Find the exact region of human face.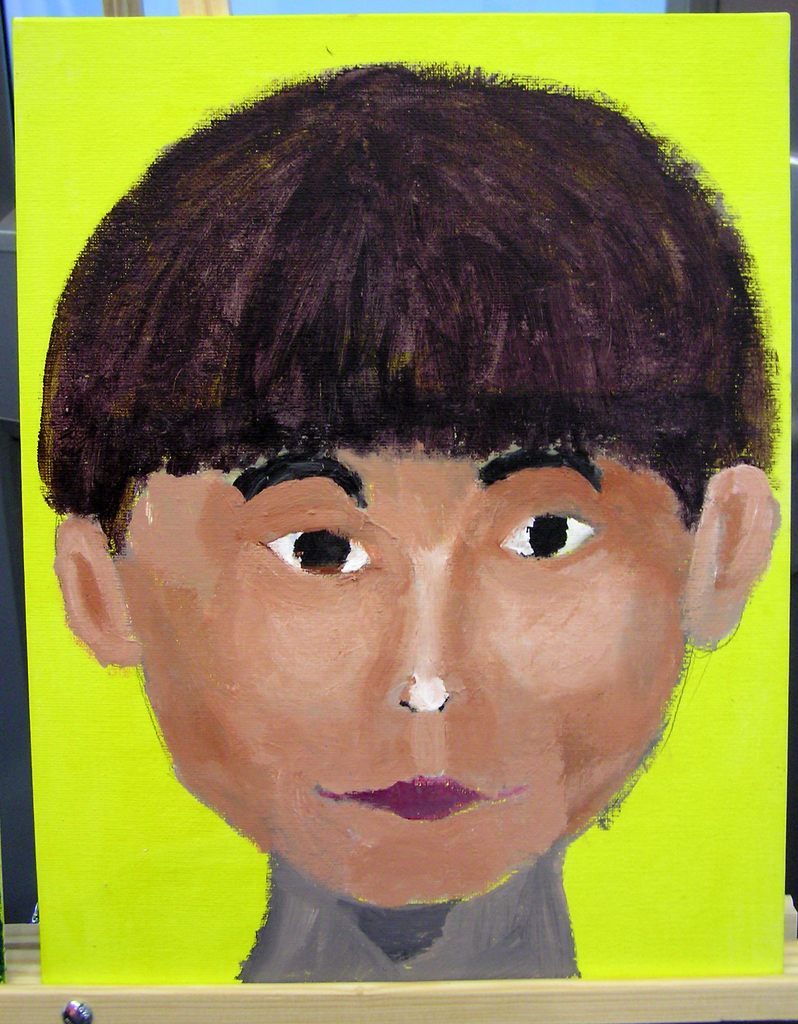
Exact region: 116, 444, 695, 909.
